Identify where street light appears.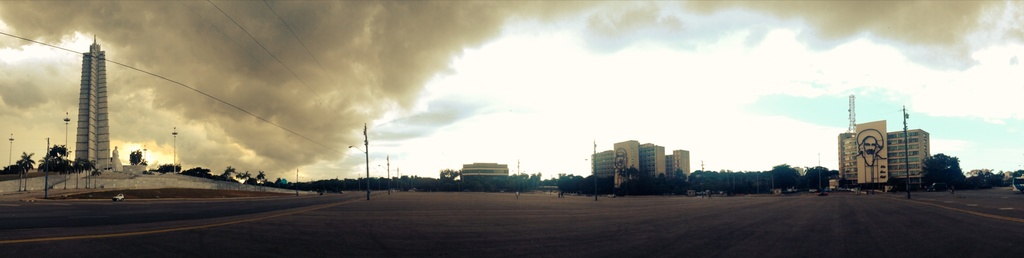
Appears at (left=172, top=126, right=179, bottom=173).
